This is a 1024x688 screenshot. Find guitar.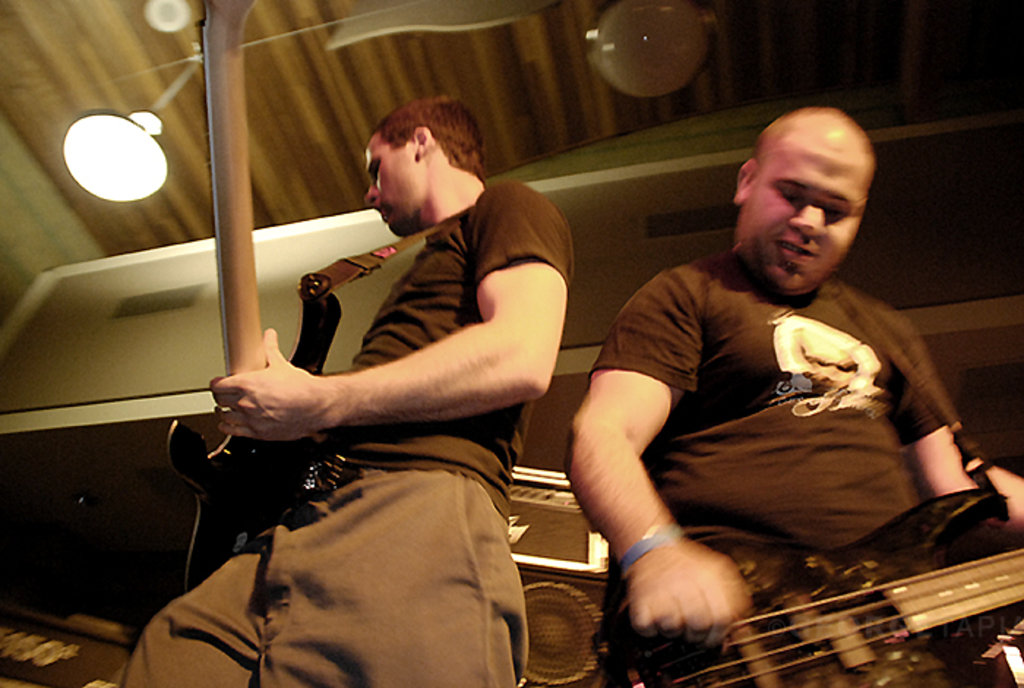
Bounding box: box(157, 0, 345, 593).
